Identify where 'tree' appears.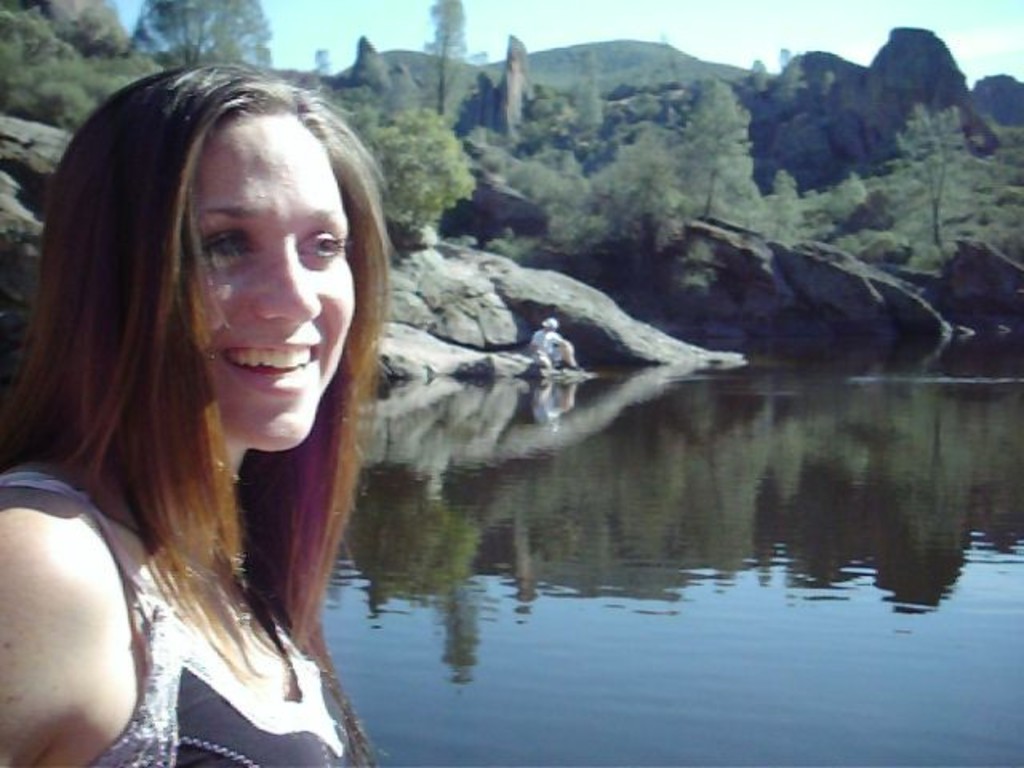
Appears at (344, 96, 482, 237).
